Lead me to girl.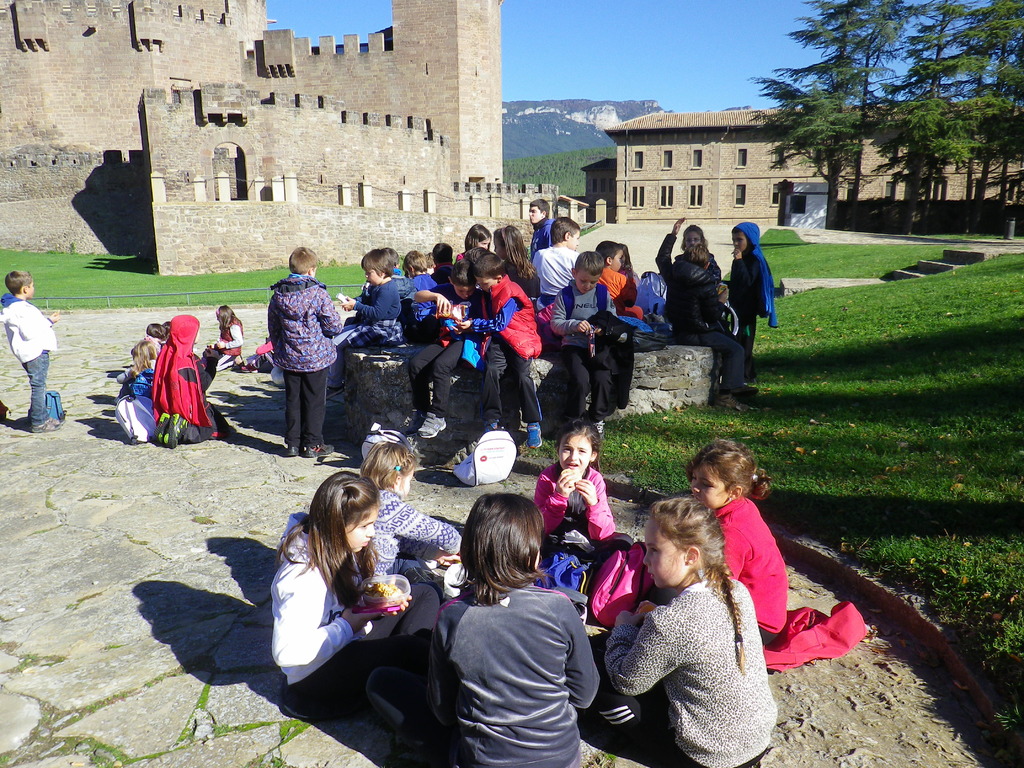
Lead to bbox=[621, 243, 643, 285].
